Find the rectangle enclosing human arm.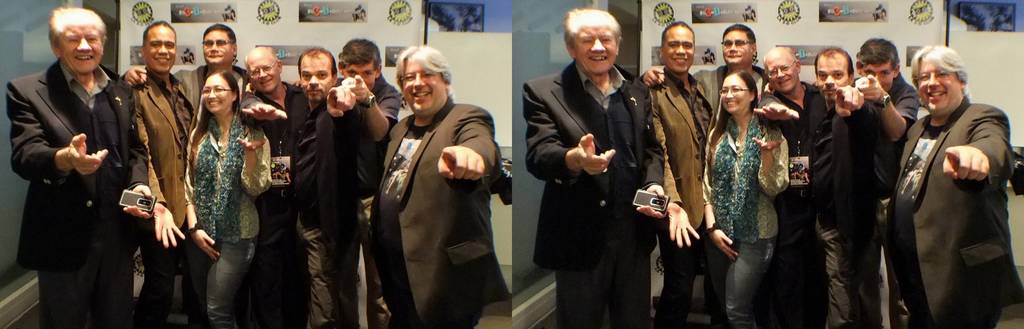
(339,69,408,143).
